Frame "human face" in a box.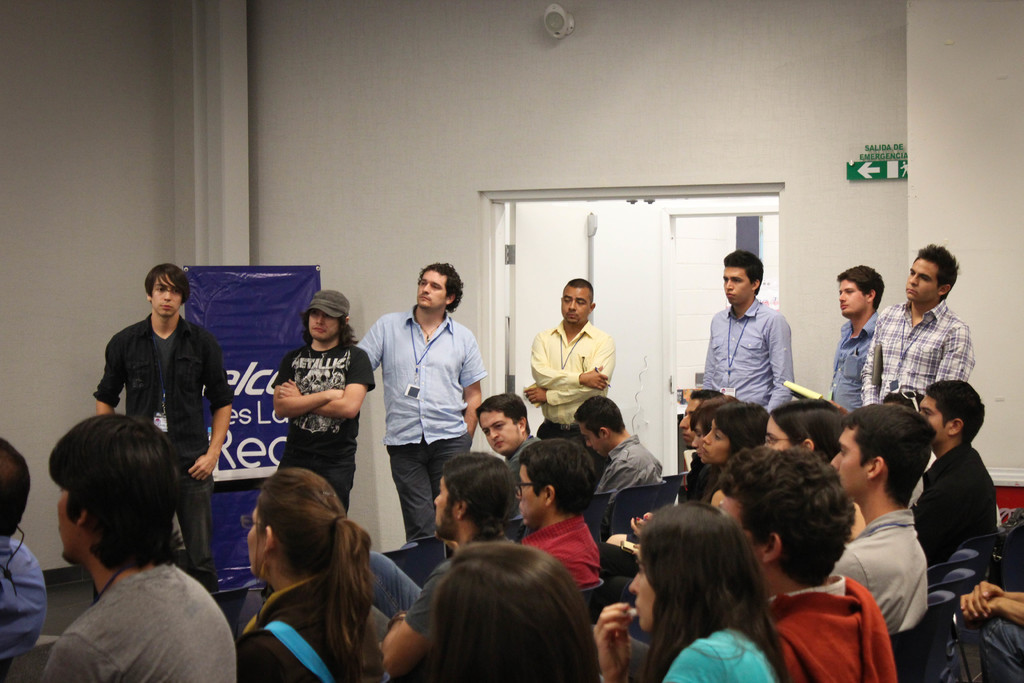
247:511:264:575.
